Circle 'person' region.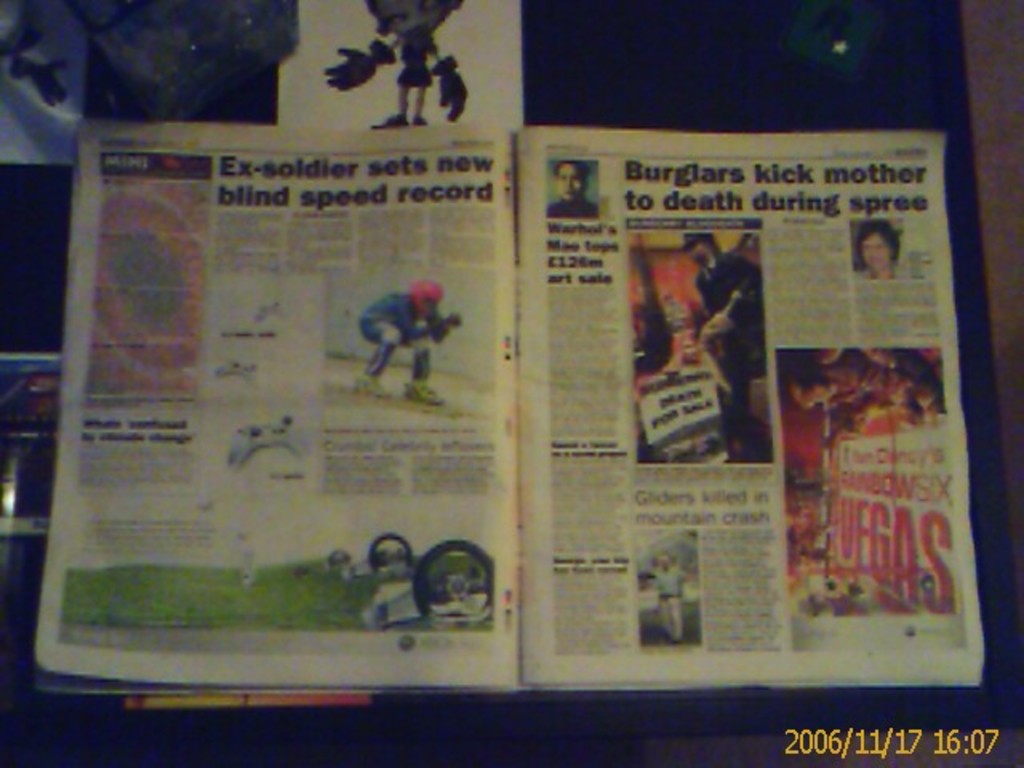
Region: [x1=854, y1=221, x2=907, y2=277].
